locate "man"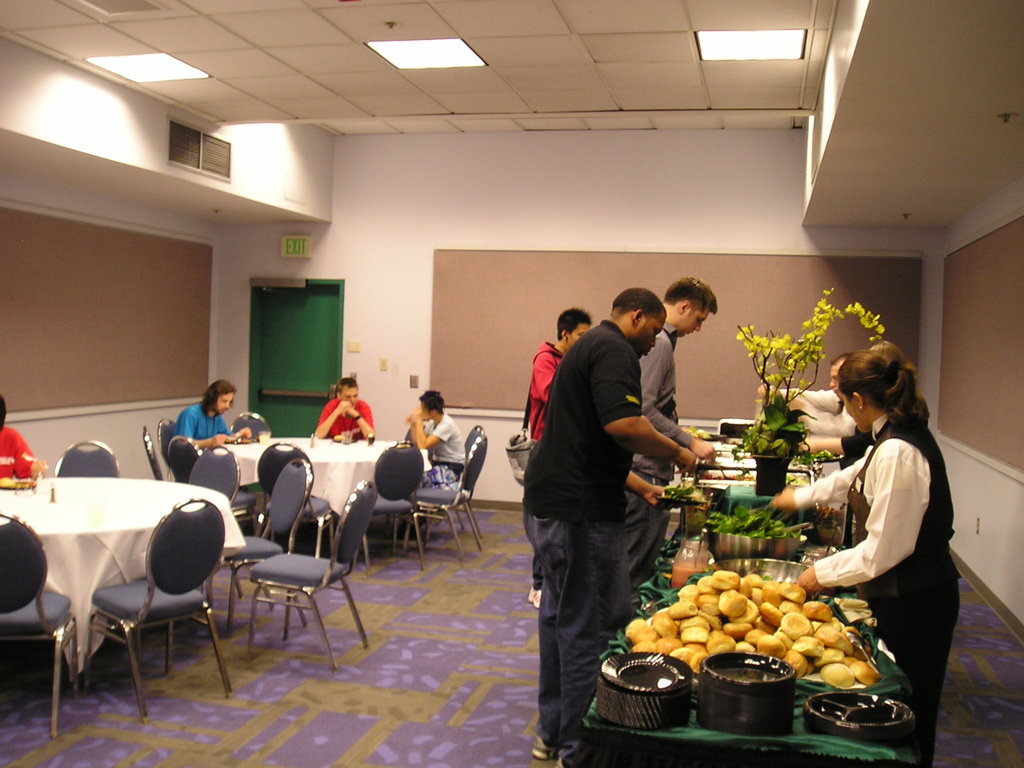
{"left": 620, "top": 276, "right": 719, "bottom": 609}
